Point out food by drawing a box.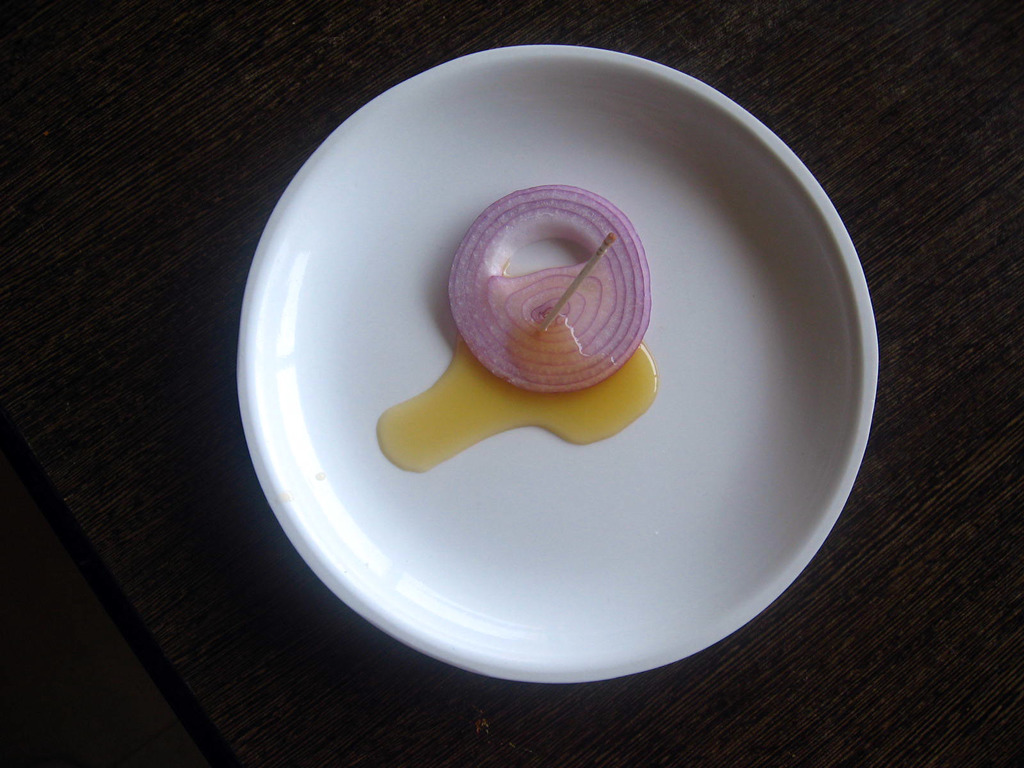
box=[375, 335, 661, 477].
